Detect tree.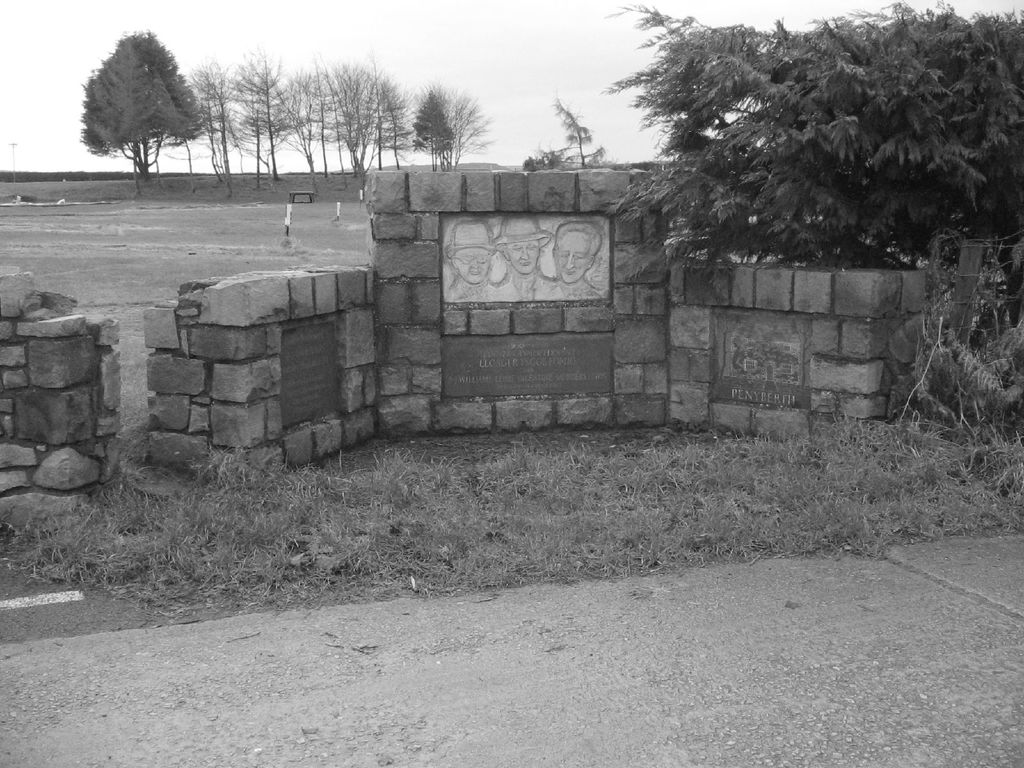
Detected at rect(516, 95, 609, 166).
